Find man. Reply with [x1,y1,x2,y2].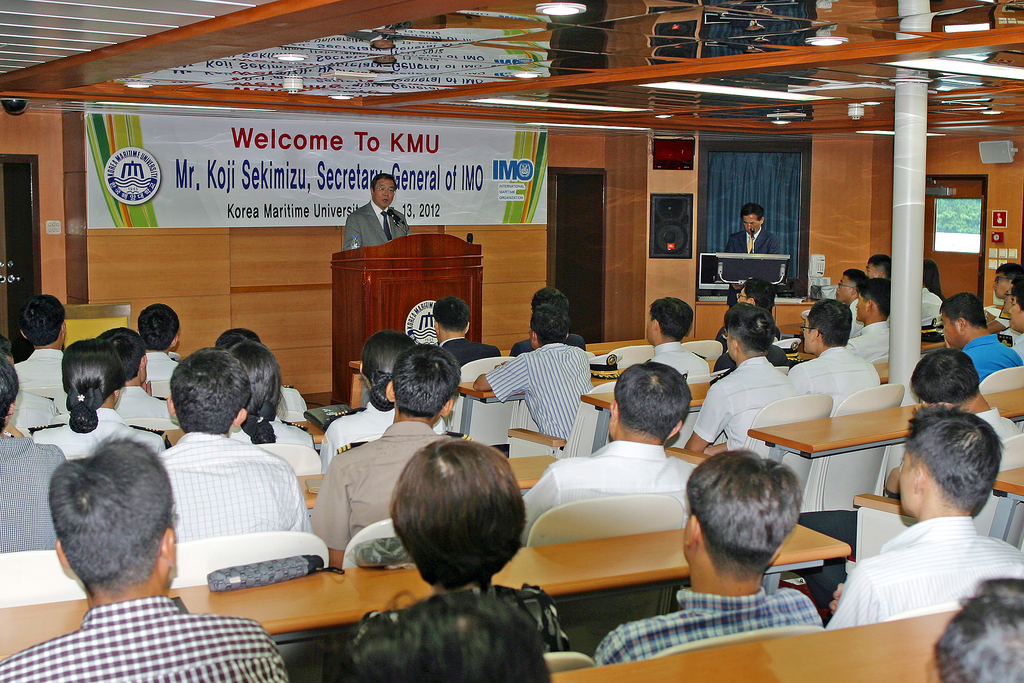
[0,350,68,550].
